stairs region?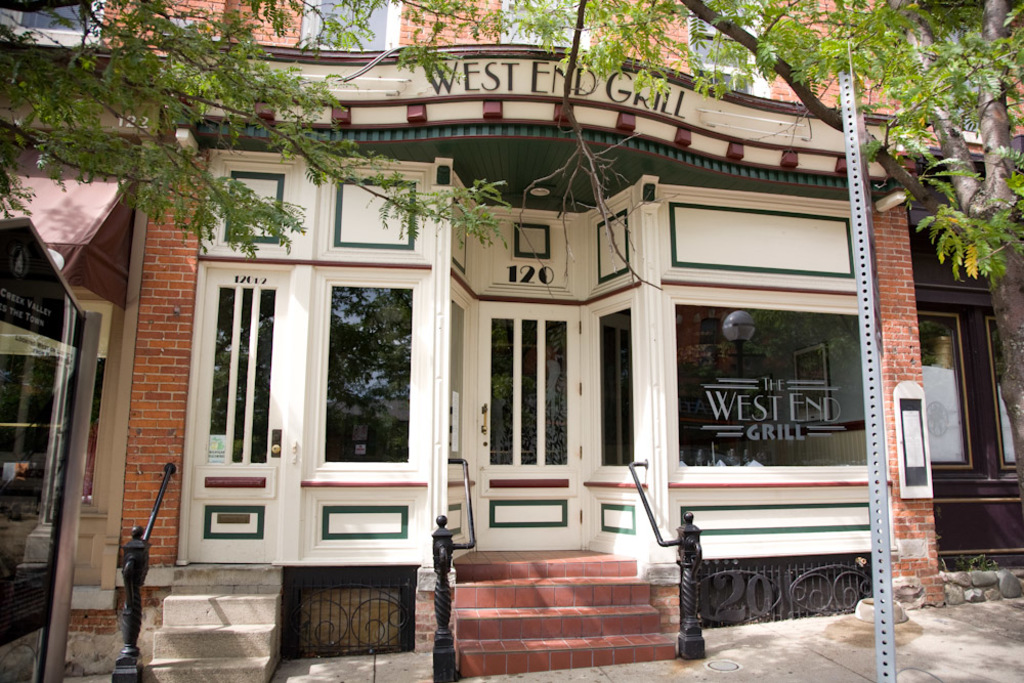
pyautogui.locateOnScreen(136, 565, 287, 682)
